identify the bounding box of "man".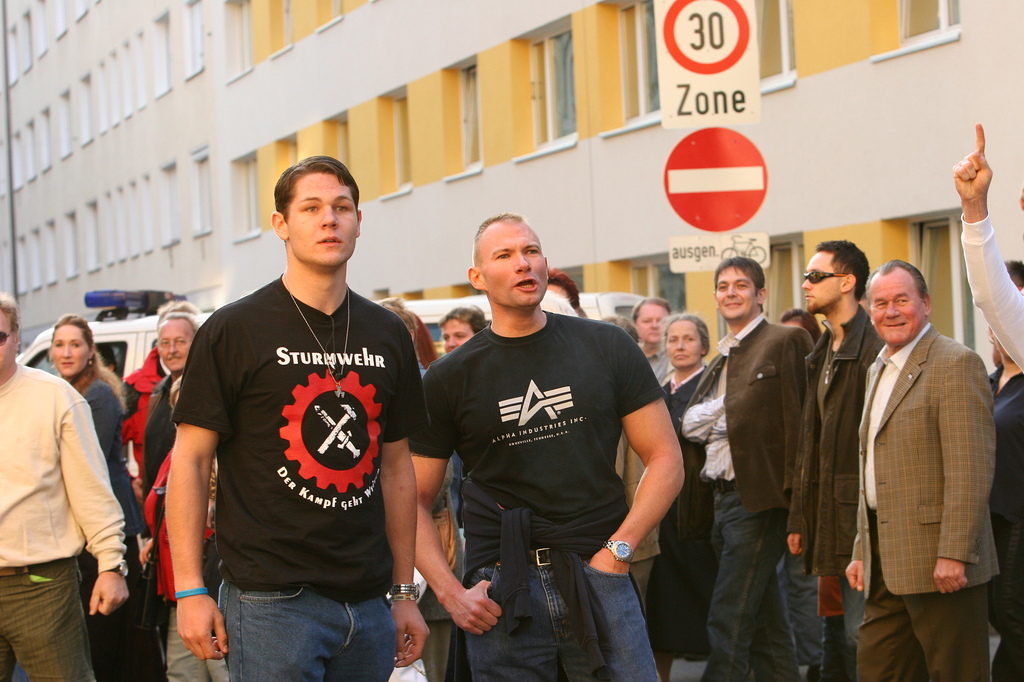
841,205,1000,681.
